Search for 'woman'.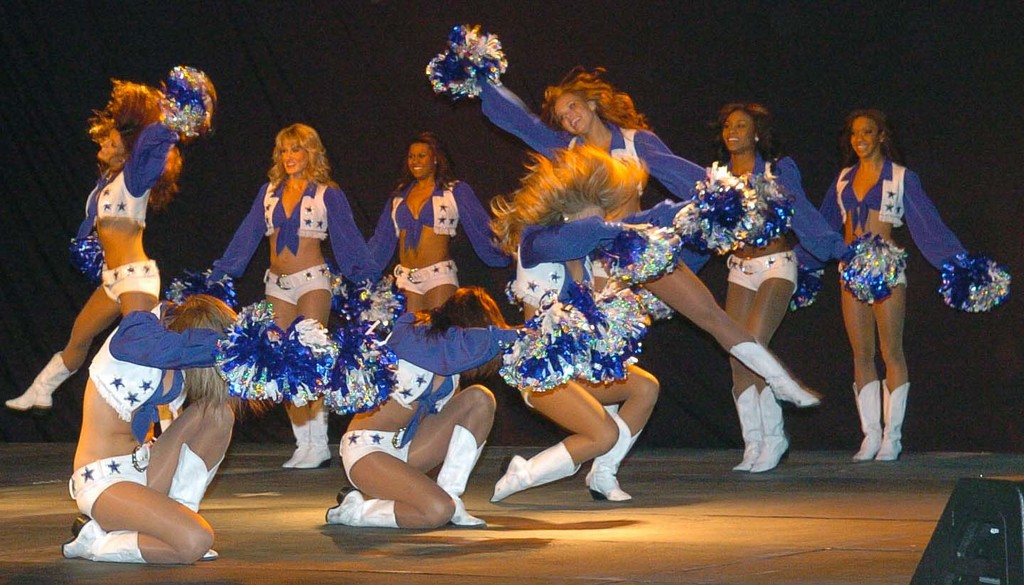
Found at bbox=(321, 281, 547, 532).
